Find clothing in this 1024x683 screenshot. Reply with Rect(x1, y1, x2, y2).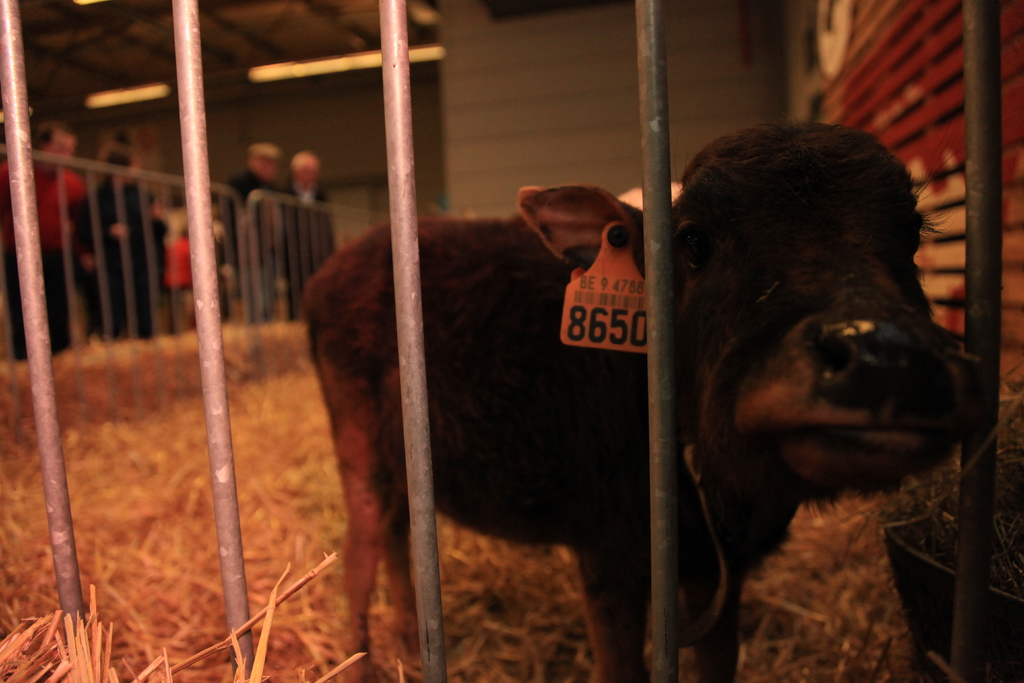
Rect(164, 236, 196, 290).
